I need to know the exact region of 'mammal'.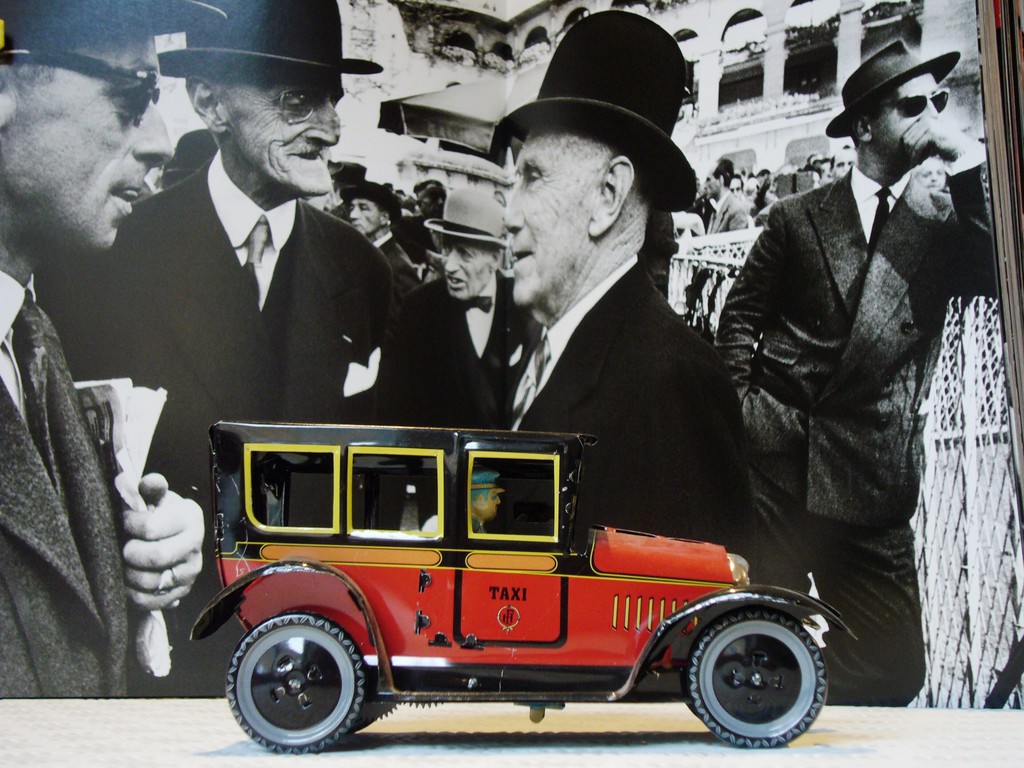
Region: 709, 79, 988, 691.
